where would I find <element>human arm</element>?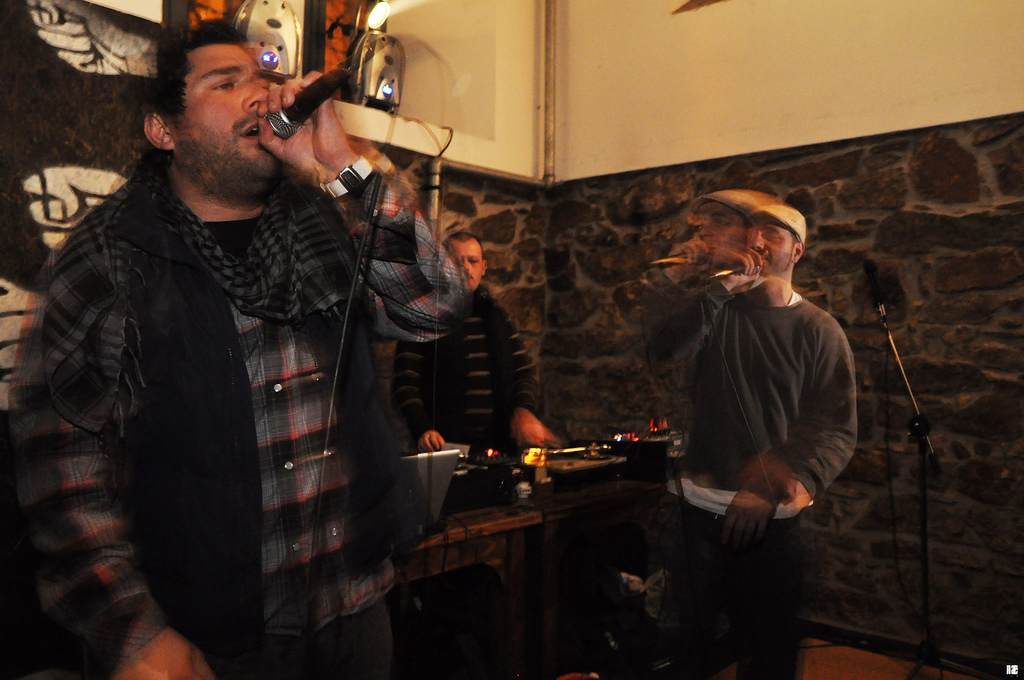
At {"x1": 482, "y1": 301, "x2": 546, "y2": 453}.
